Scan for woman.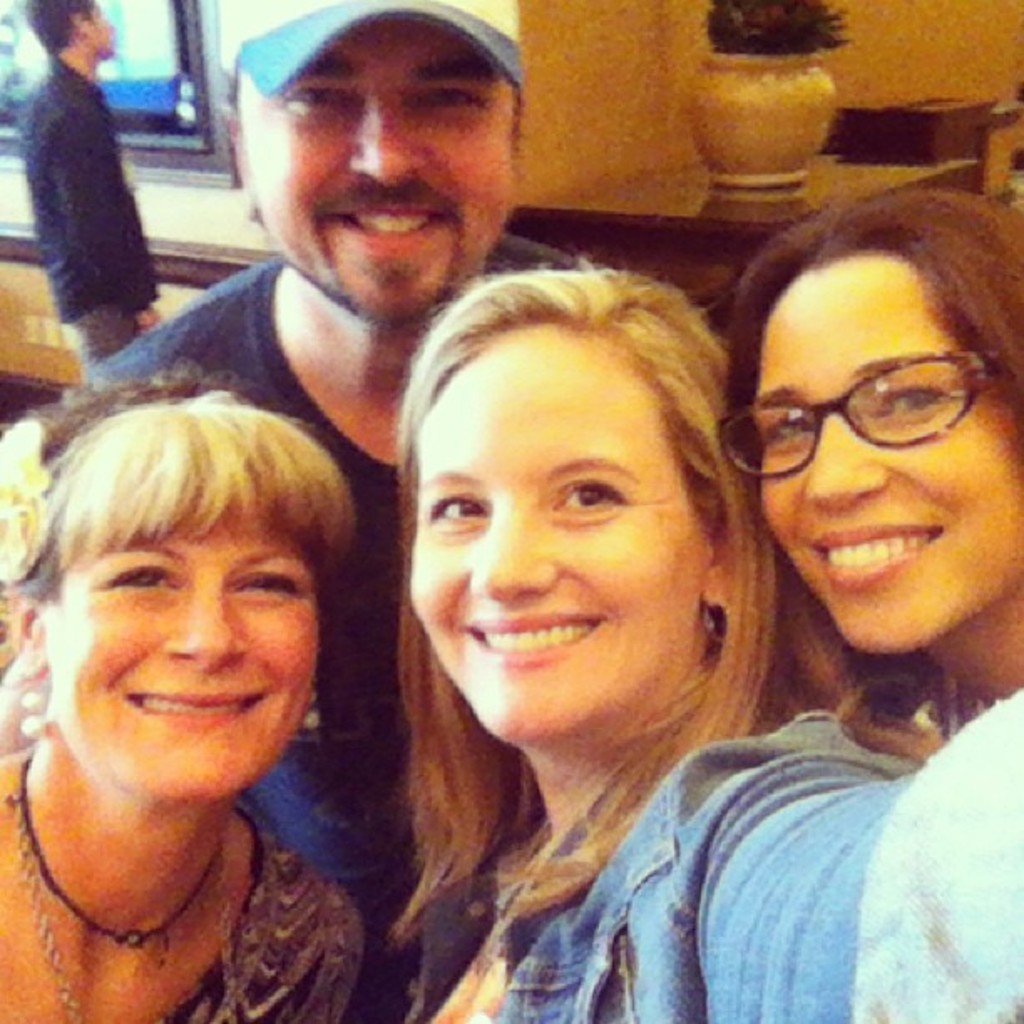
Scan result: rect(714, 189, 1022, 751).
